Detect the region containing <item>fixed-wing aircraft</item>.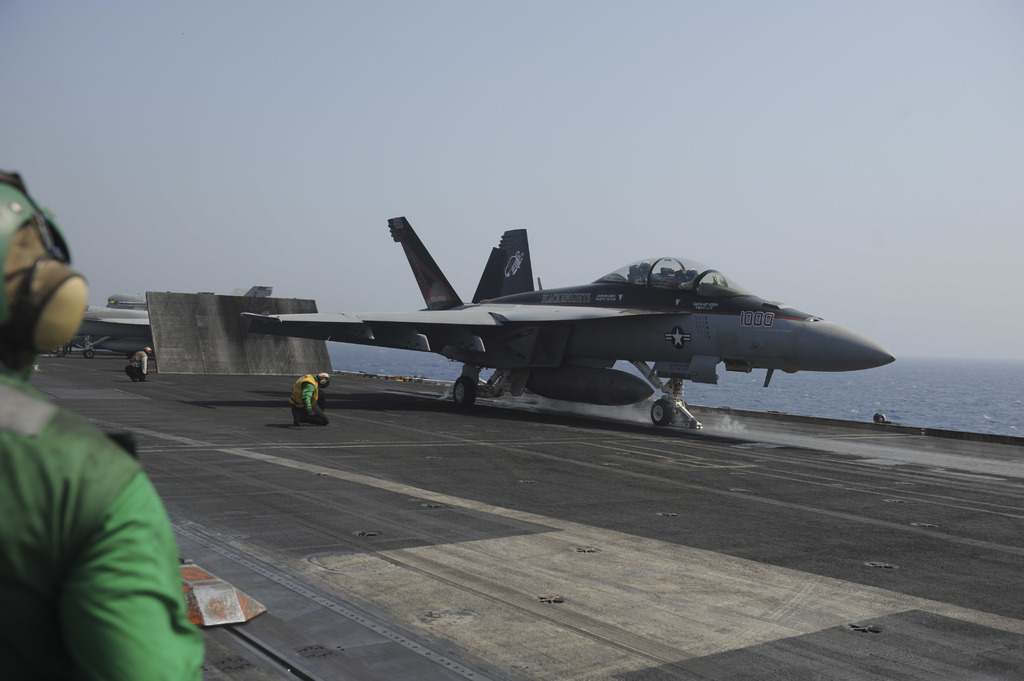
detection(244, 217, 897, 427).
